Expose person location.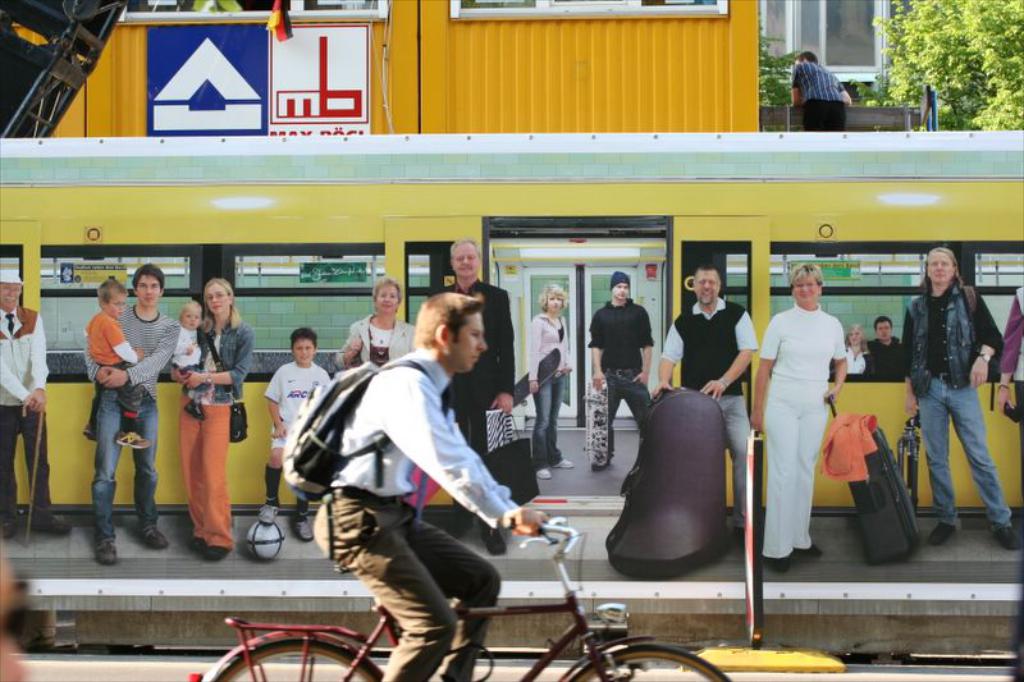
Exposed at box=[0, 267, 69, 541].
